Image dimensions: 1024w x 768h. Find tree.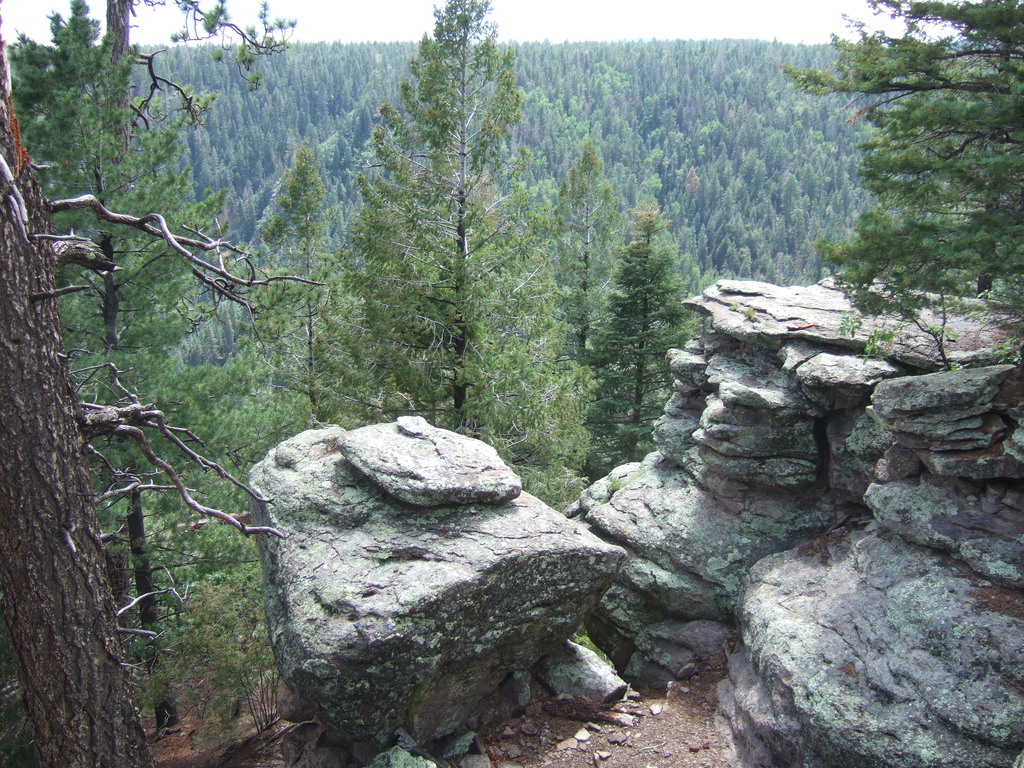
548,138,627,365.
